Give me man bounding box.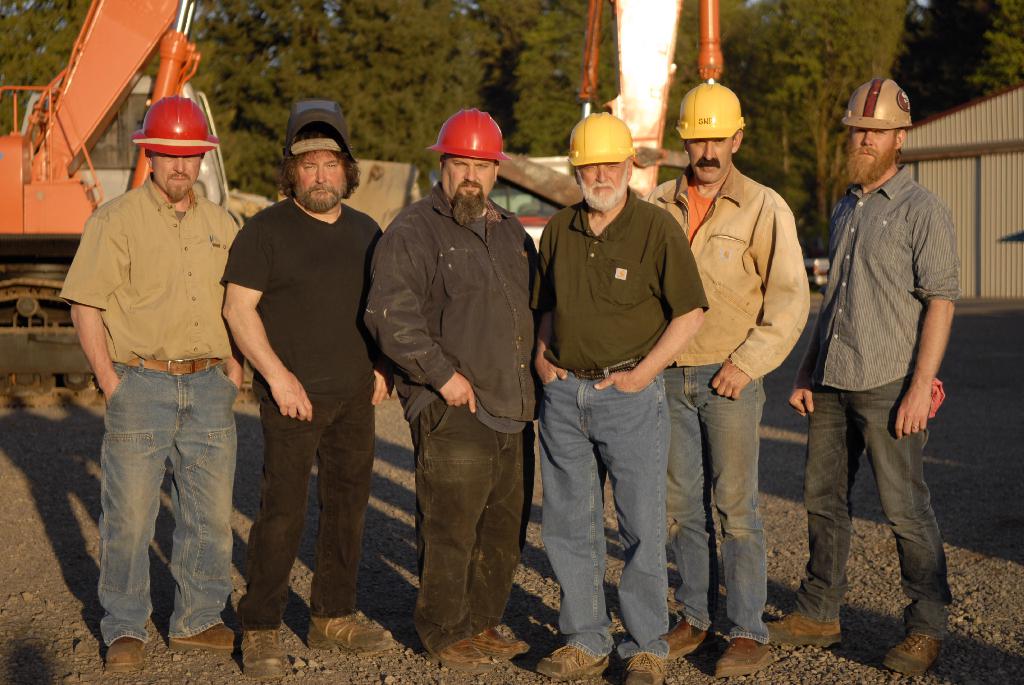
<region>792, 74, 978, 642</region>.
